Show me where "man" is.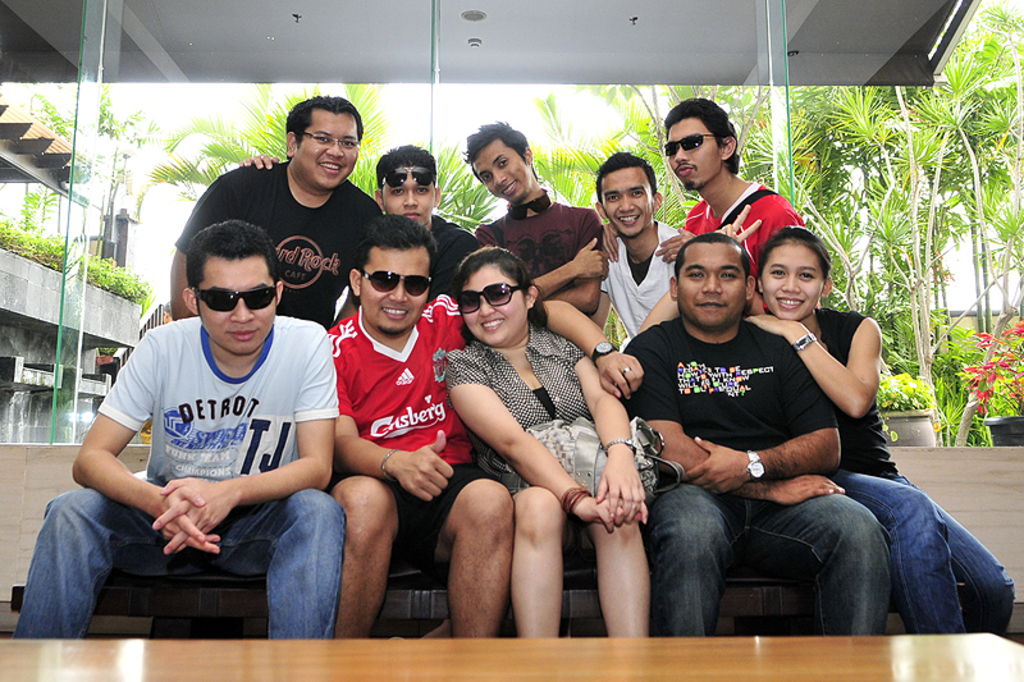
"man" is at box(325, 211, 646, 636).
